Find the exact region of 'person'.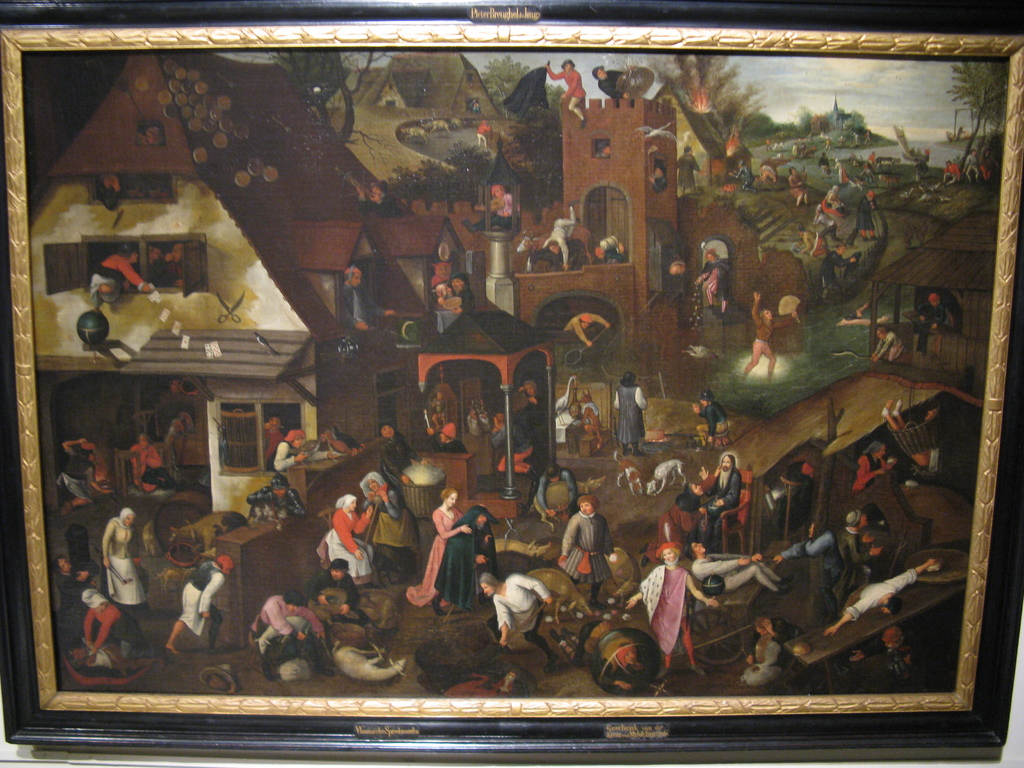
Exact region: [x1=333, y1=264, x2=396, y2=333].
